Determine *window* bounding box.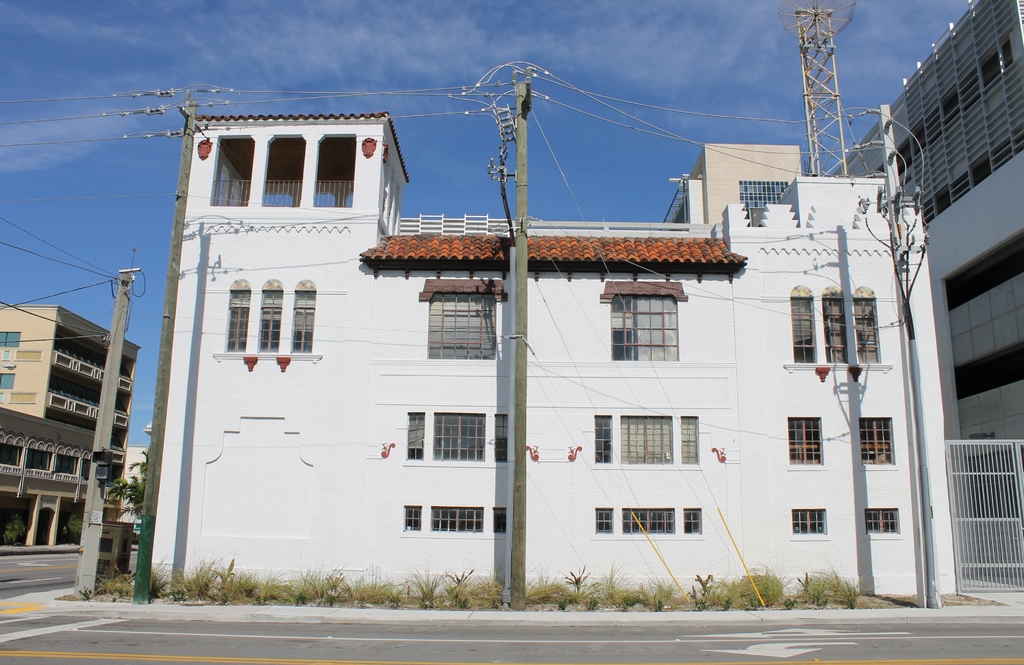
Determined: pyautogui.locateOnScreen(426, 499, 488, 538).
